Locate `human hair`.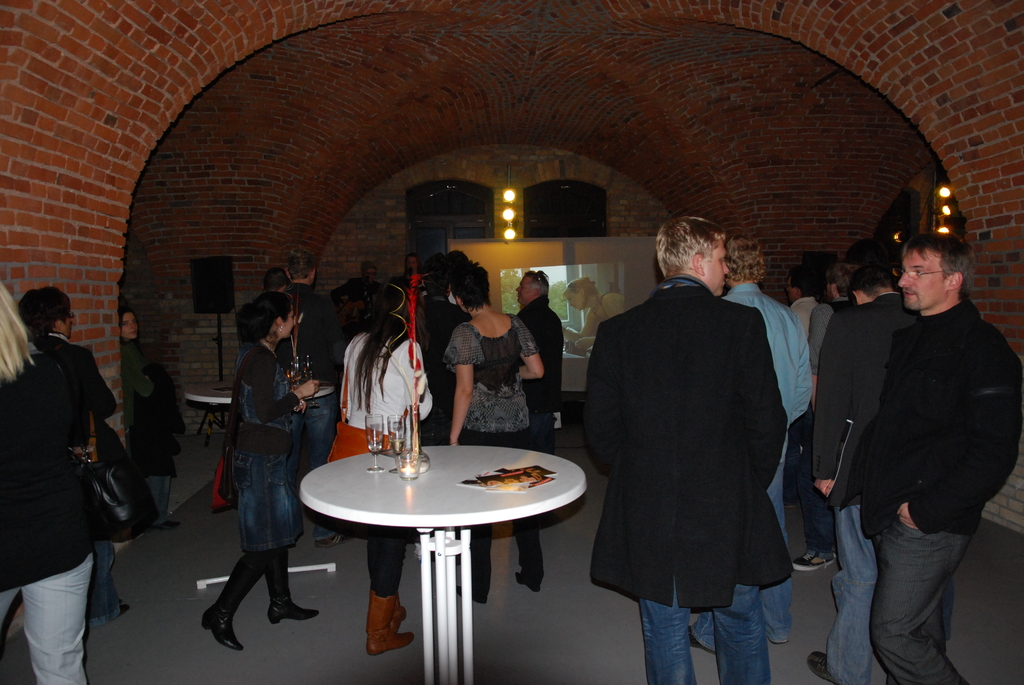
Bounding box: region(451, 256, 493, 307).
